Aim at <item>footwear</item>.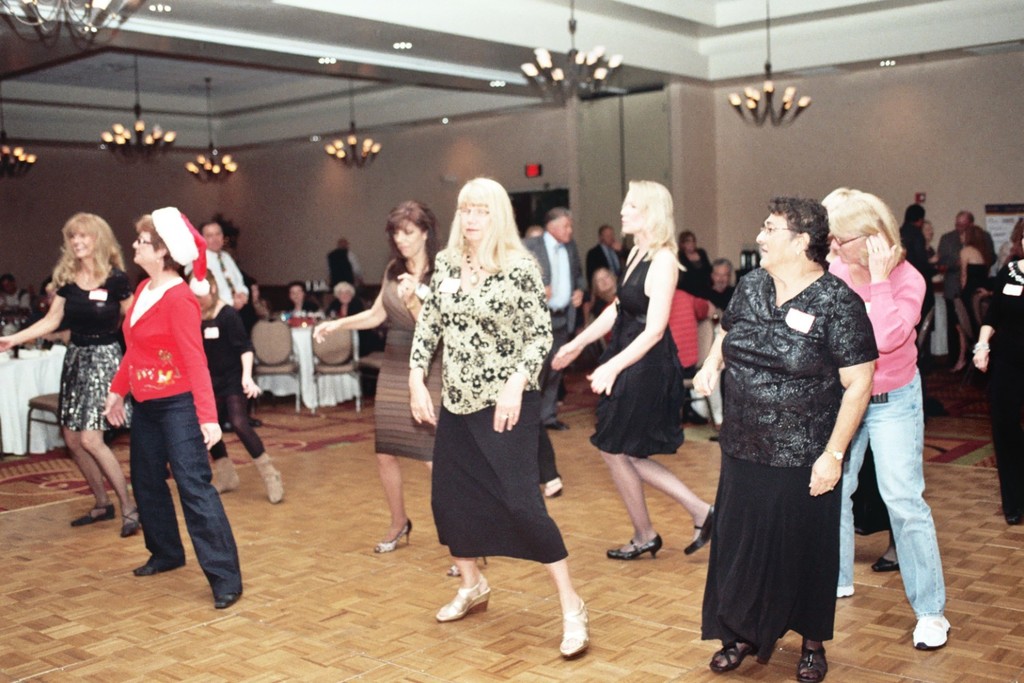
Aimed at crop(709, 639, 776, 670).
